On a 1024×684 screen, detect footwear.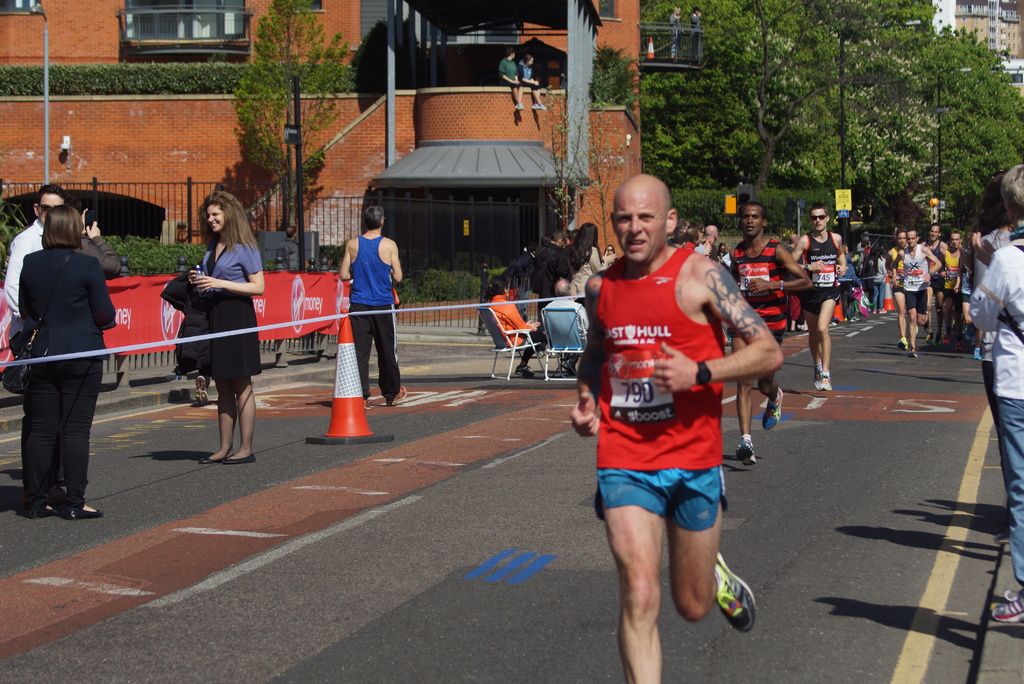
19/485/64/508.
